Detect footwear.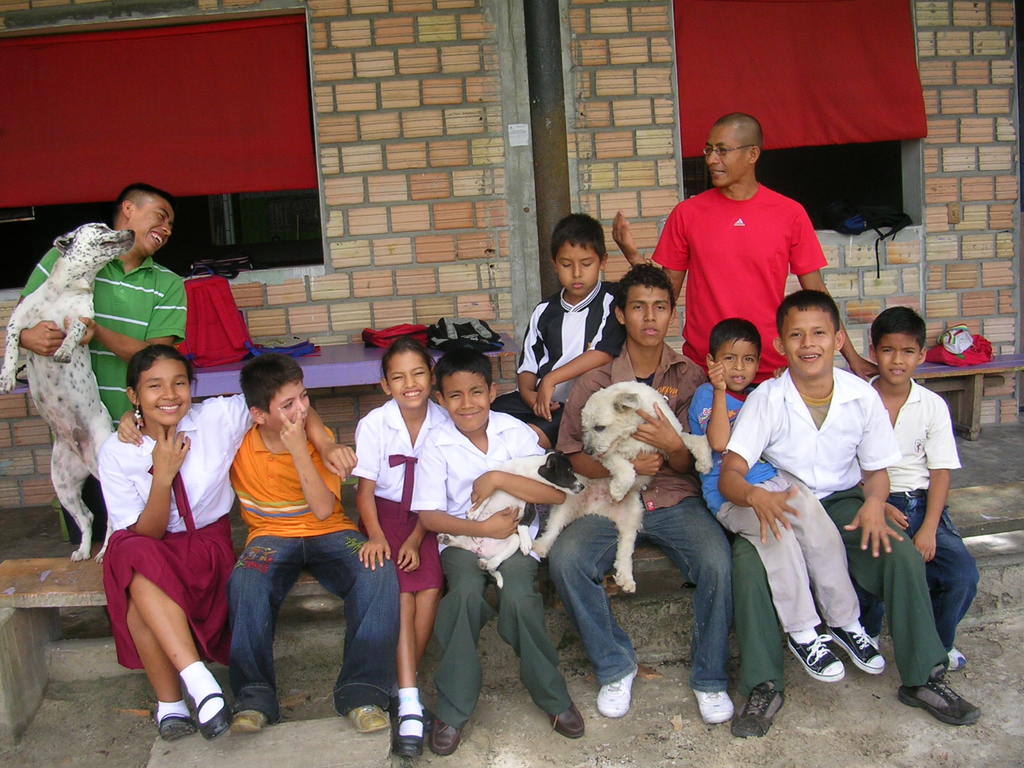
Detected at box(902, 668, 976, 725).
